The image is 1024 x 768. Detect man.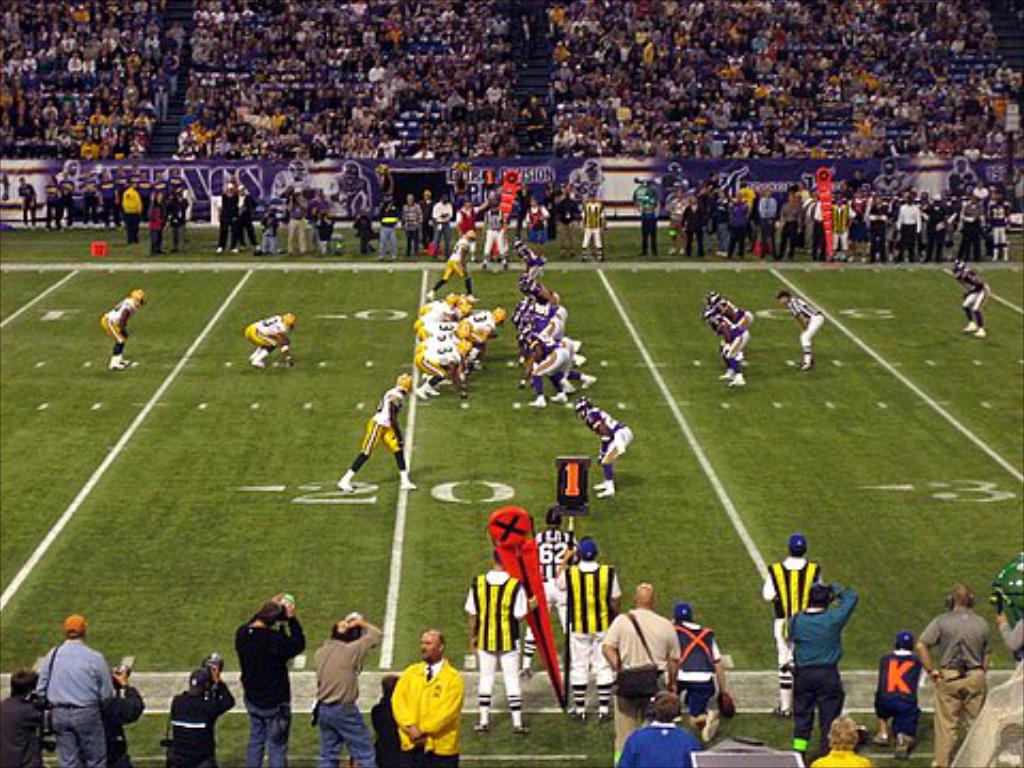
Detection: (left=951, top=260, right=994, bottom=335).
